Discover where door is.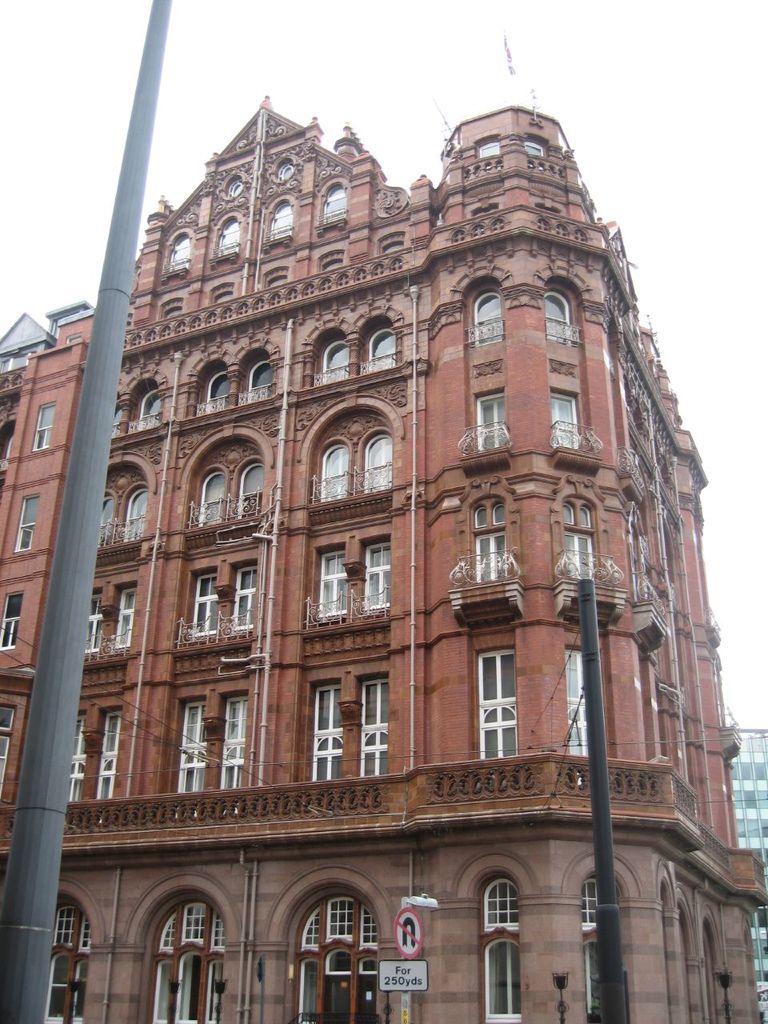
Discovered at <region>314, 973, 362, 1023</region>.
